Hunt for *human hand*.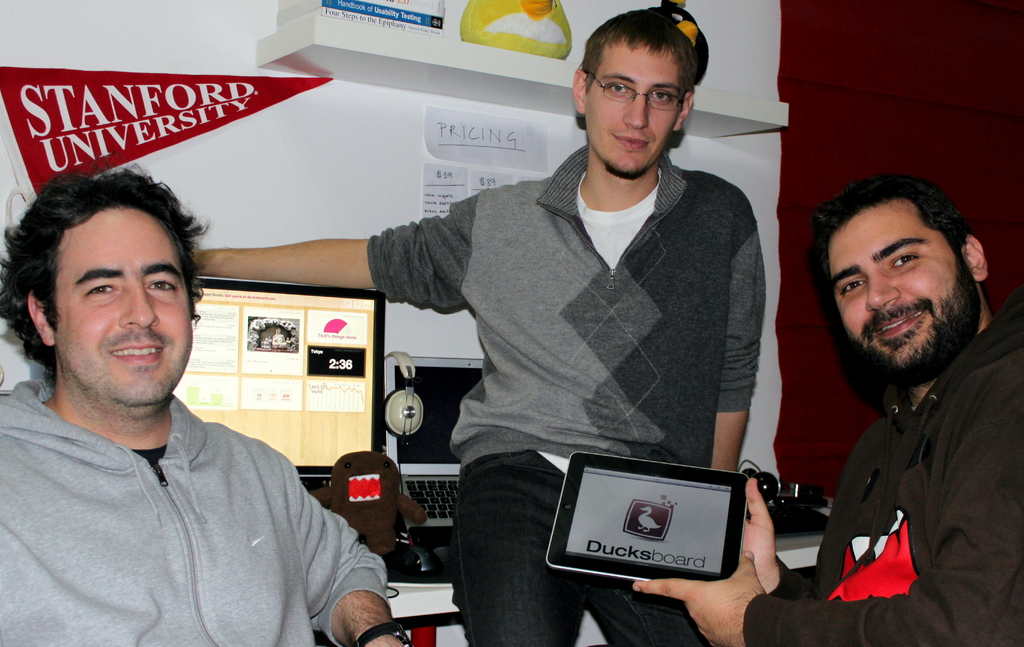
Hunted down at 719/478/811/630.
